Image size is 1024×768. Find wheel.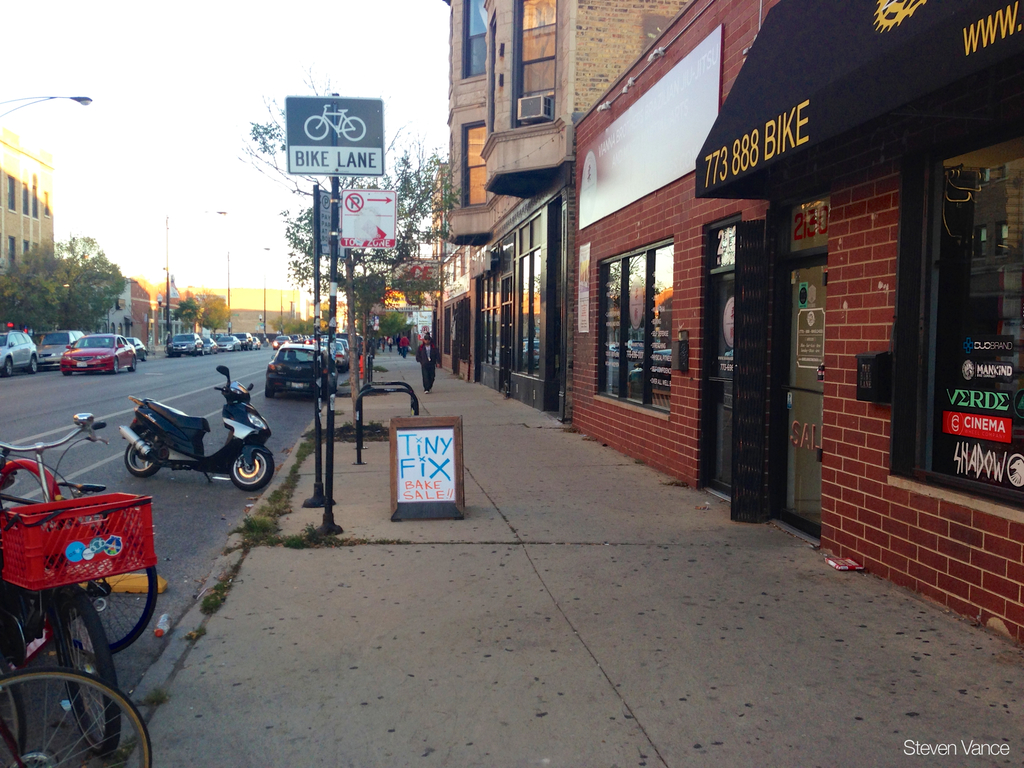
l=49, t=521, r=159, b=656.
